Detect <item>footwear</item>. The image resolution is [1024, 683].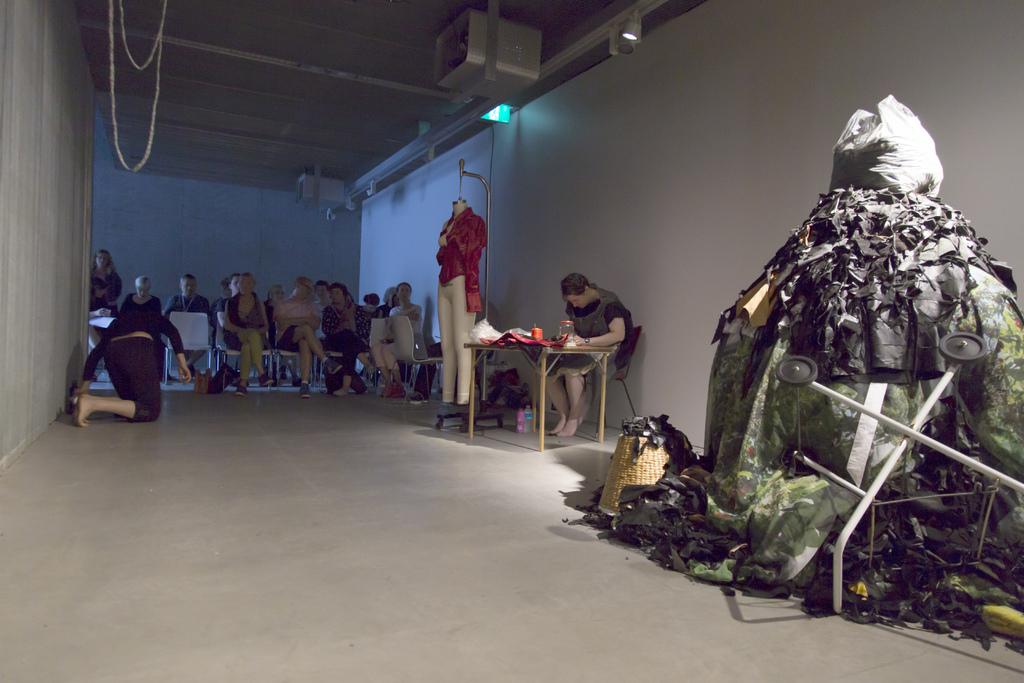
323:359:341:374.
